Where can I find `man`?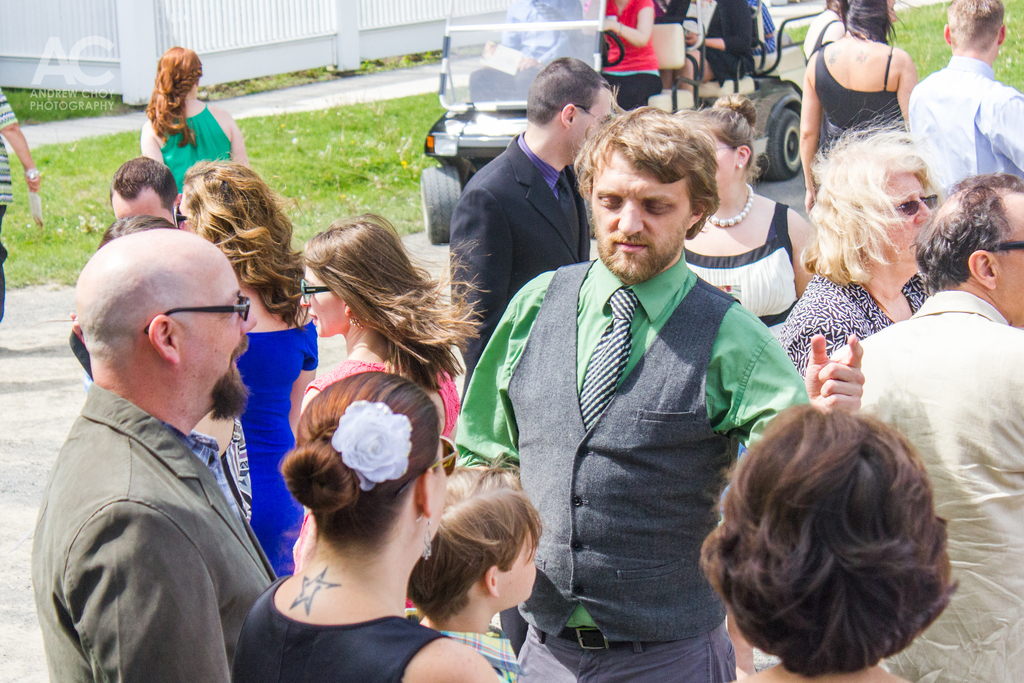
You can find it at <bbox>908, 0, 1023, 216</bbox>.
